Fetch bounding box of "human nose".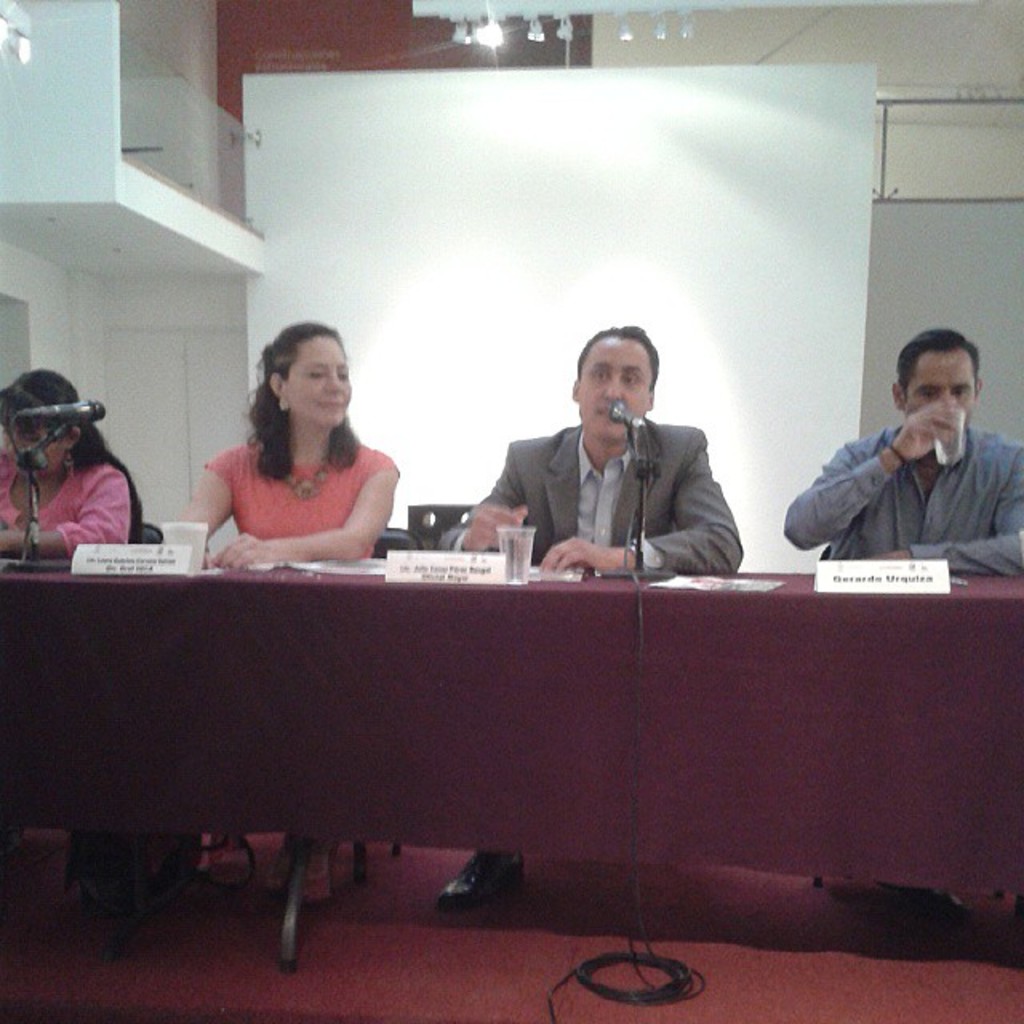
Bbox: 318:368:344:398.
